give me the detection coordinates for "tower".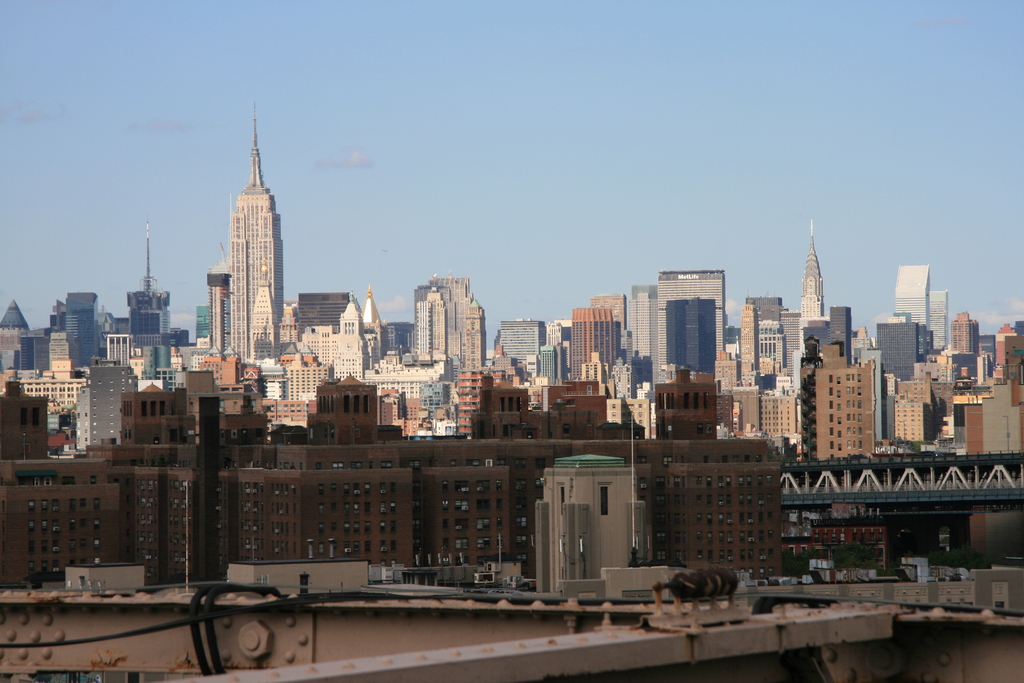
x1=95, y1=306, x2=127, y2=411.
